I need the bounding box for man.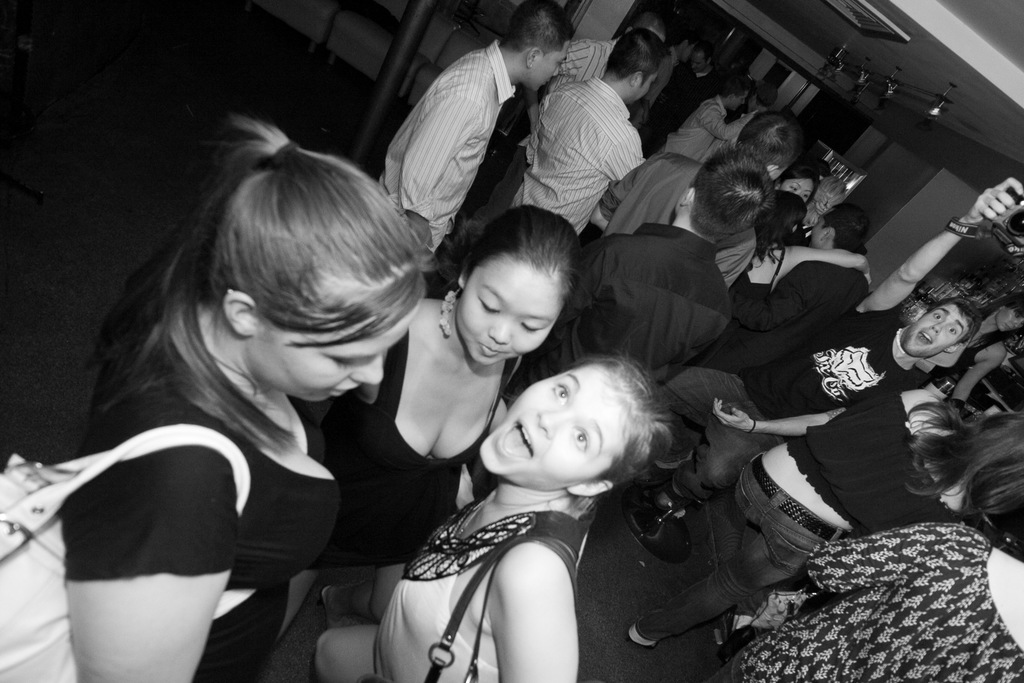
Here it is: left=731, top=198, right=870, bottom=375.
